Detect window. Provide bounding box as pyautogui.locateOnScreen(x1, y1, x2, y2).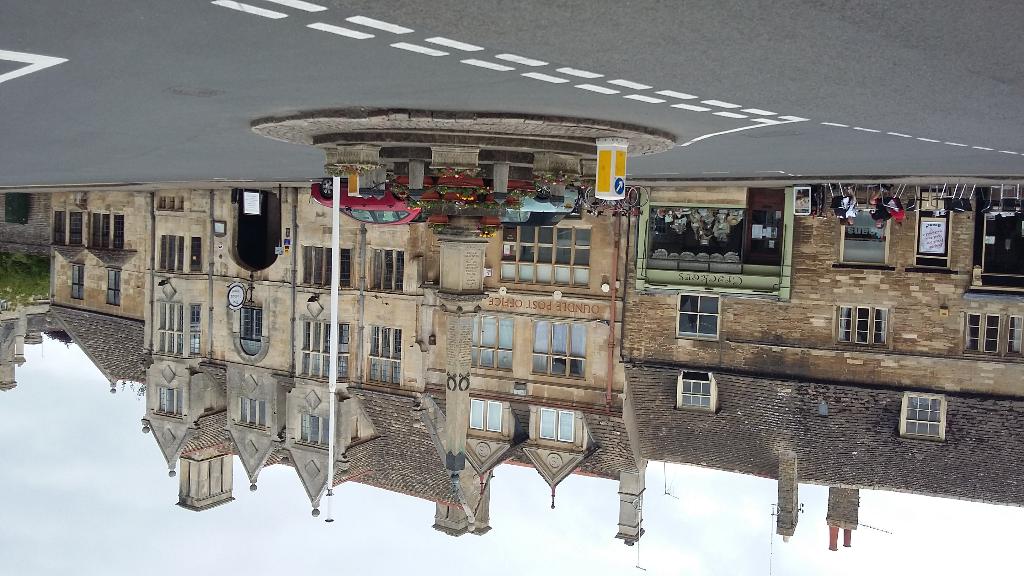
pyautogui.locateOnScreen(835, 204, 894, 271).
